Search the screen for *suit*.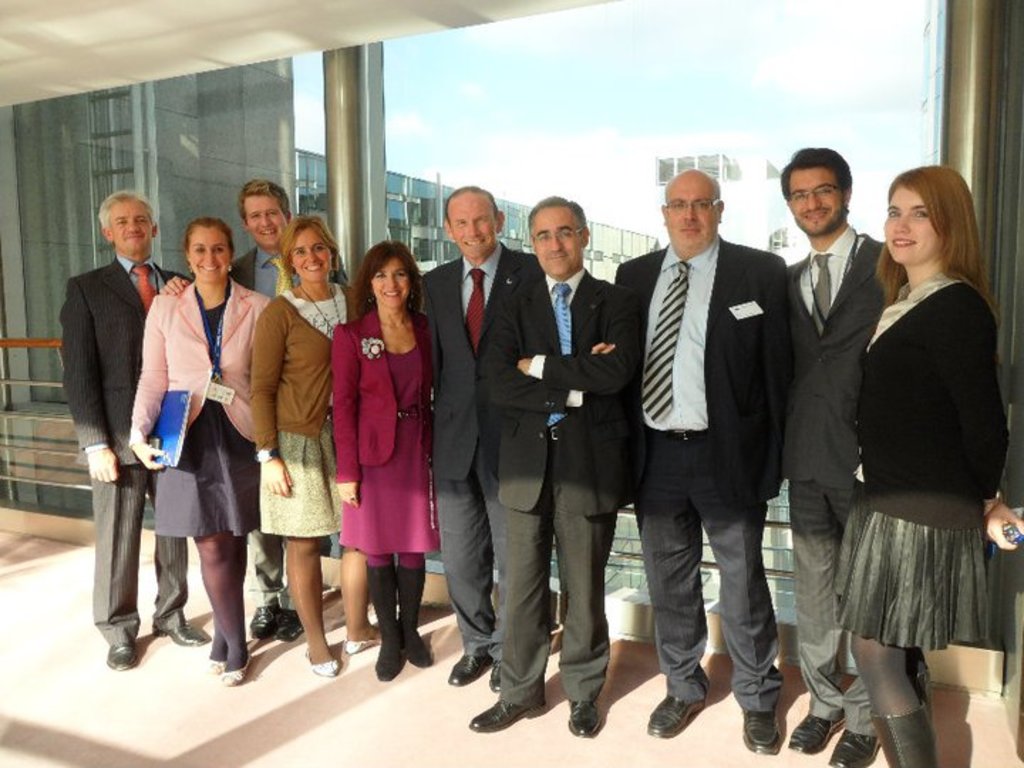
Found at {"left": 425, "top": 252, "right": 540, "bottom": 687}.
